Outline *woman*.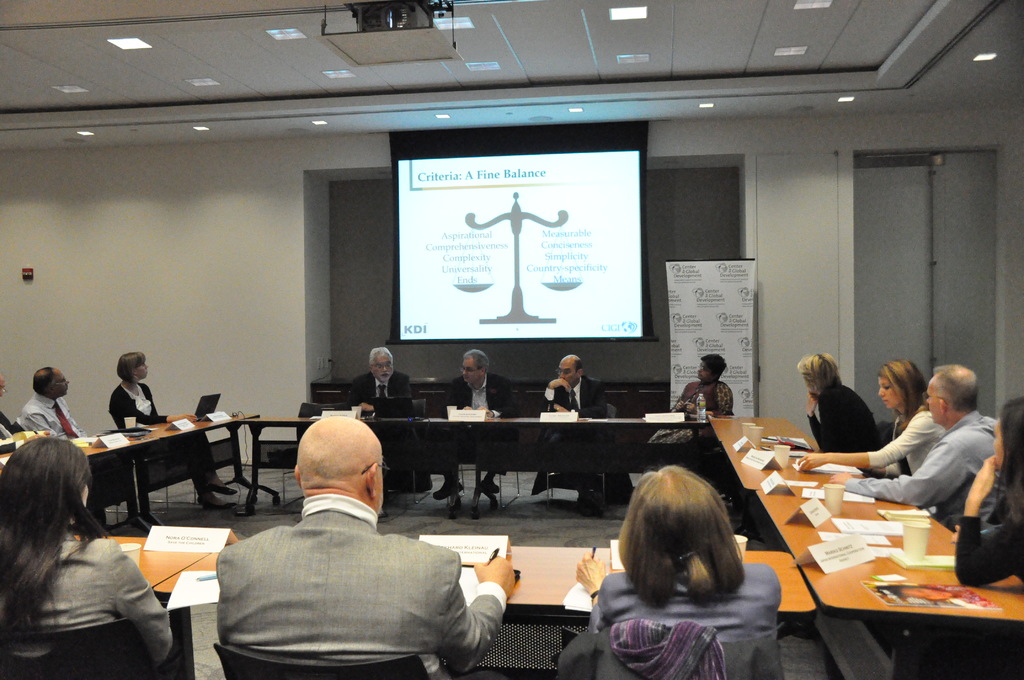
Outline: x1=797, y1=360, x2=945, y2=477.
